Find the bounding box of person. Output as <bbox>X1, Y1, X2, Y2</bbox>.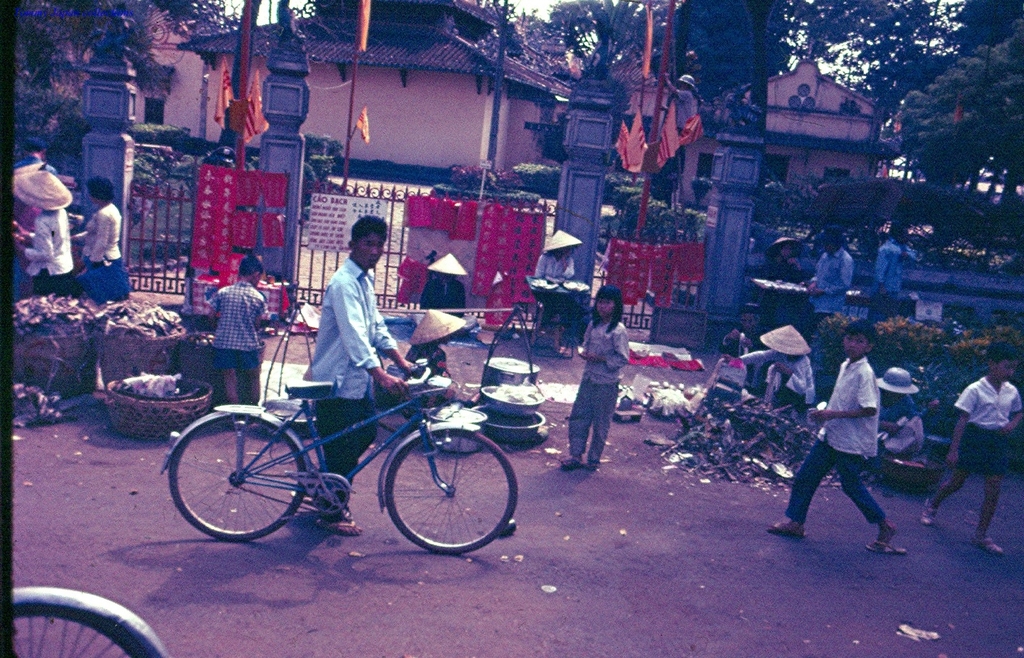
<bbox>879, 222, 919, 323</bbox>.
